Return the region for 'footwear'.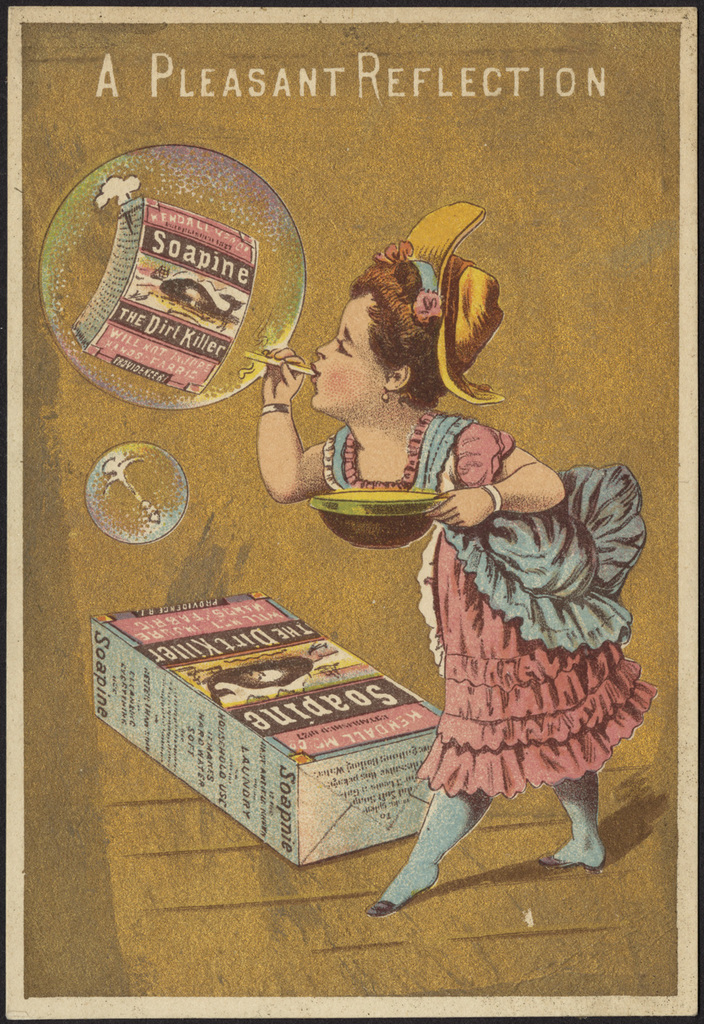
(361,864,443,920).
